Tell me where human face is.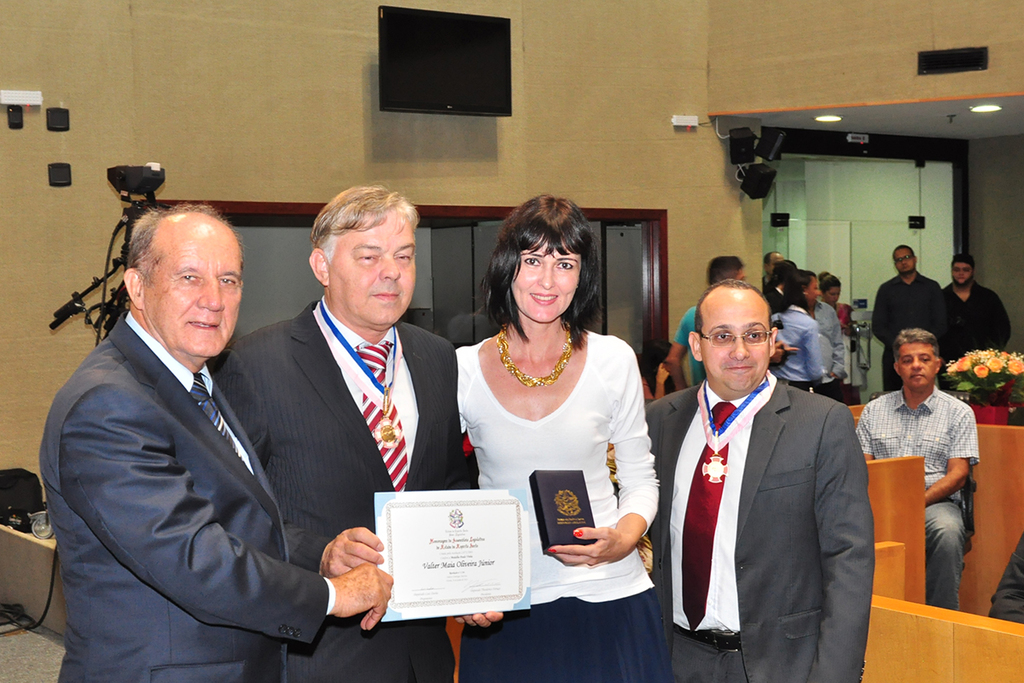
human face is at [x1=811, y1=276, x2=817, y2=305].
